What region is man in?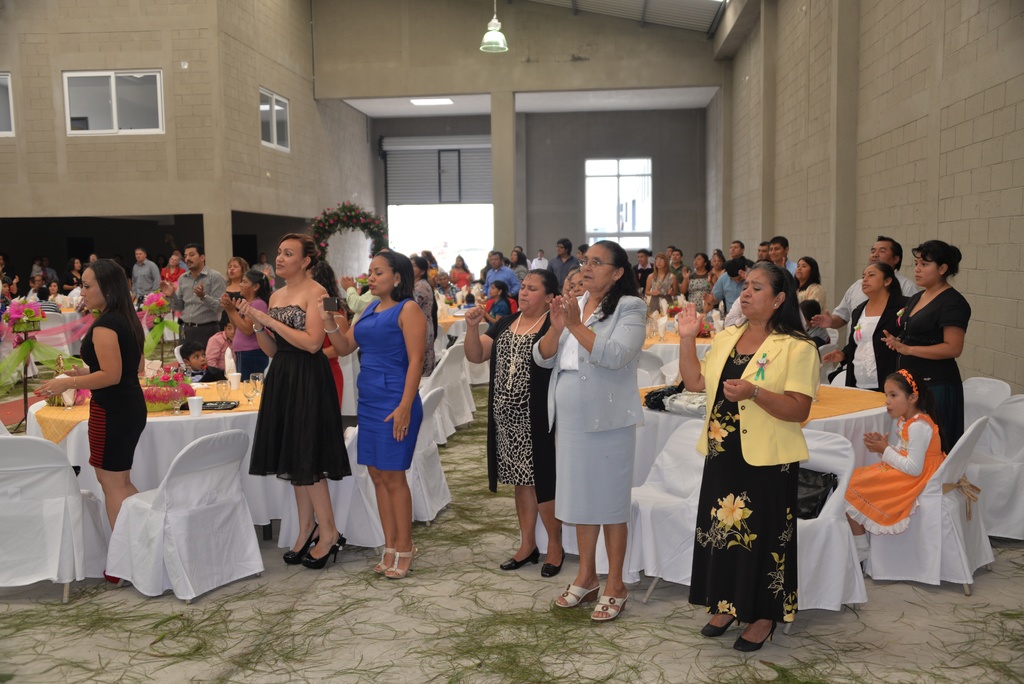
BBox(485, 248, 521, 297).
